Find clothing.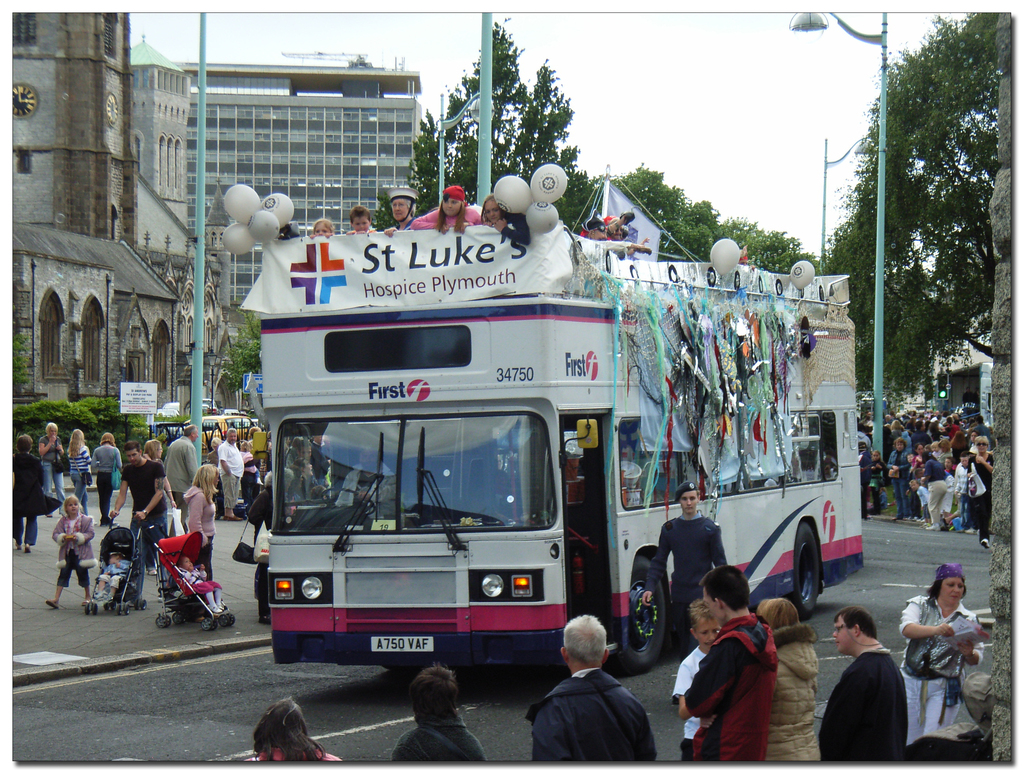
71:444:90:504.
